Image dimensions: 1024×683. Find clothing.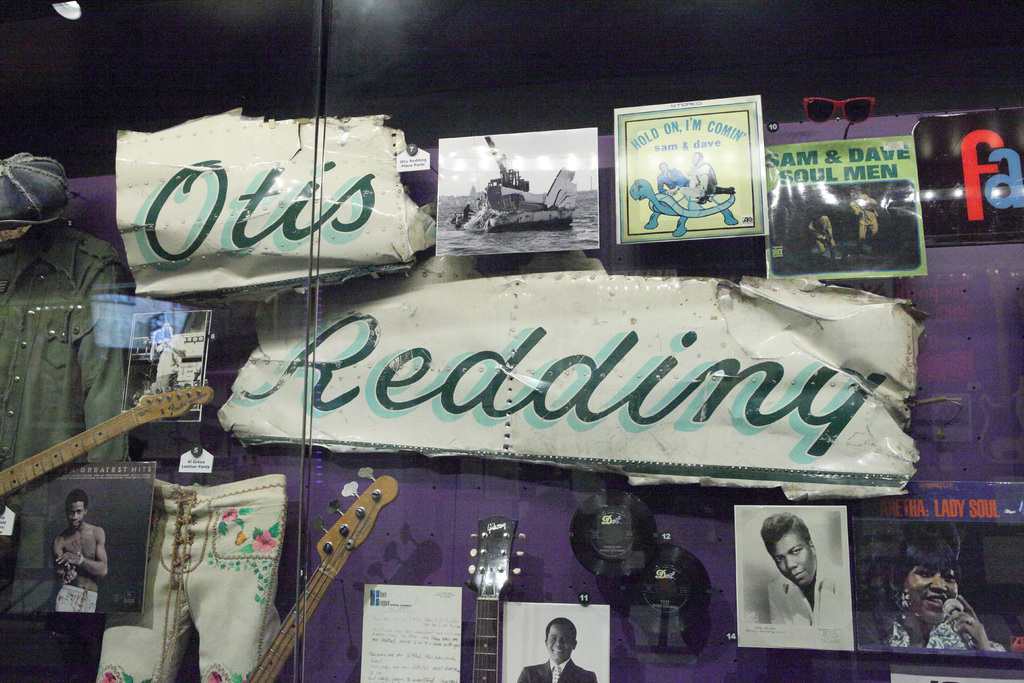
(657, 168, 688, 193).
